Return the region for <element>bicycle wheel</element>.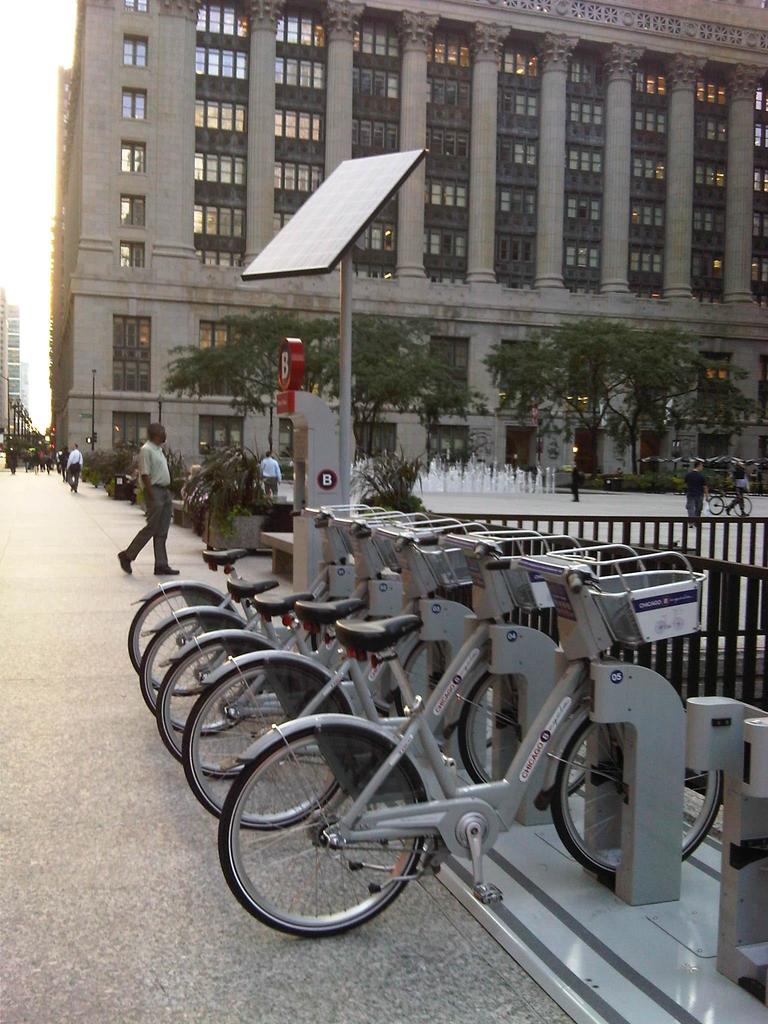
{"left": 218, "top": 726, "right": 422, "bottom": 935}.
